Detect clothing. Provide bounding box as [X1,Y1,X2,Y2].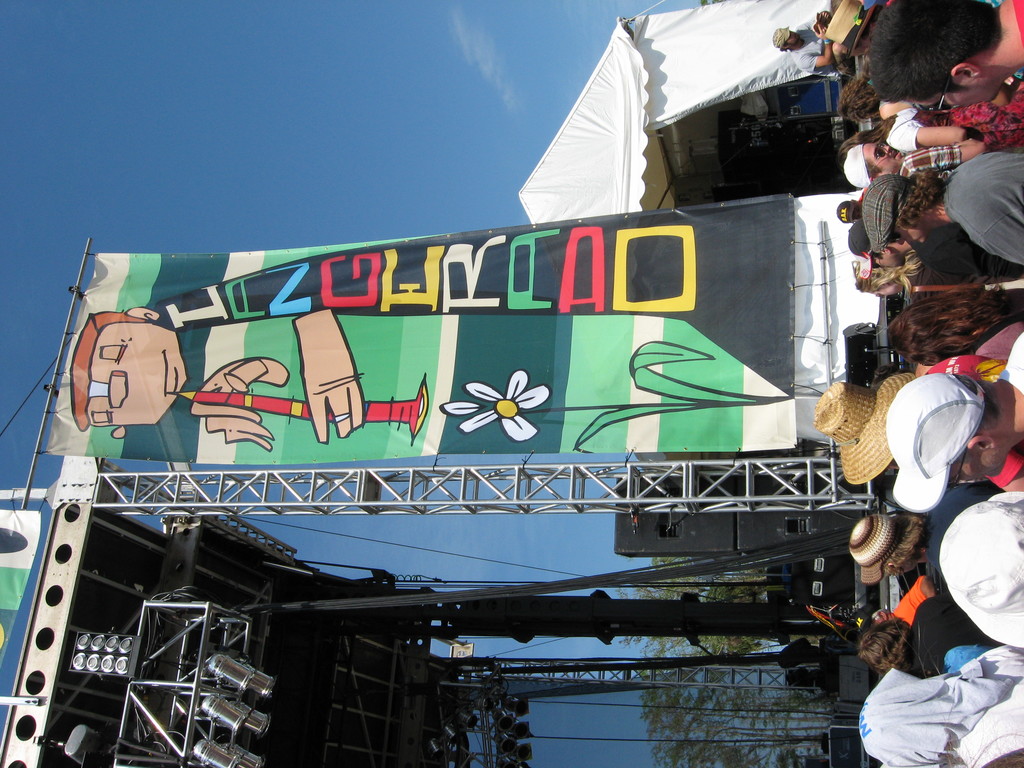
[908,600,990,676].
